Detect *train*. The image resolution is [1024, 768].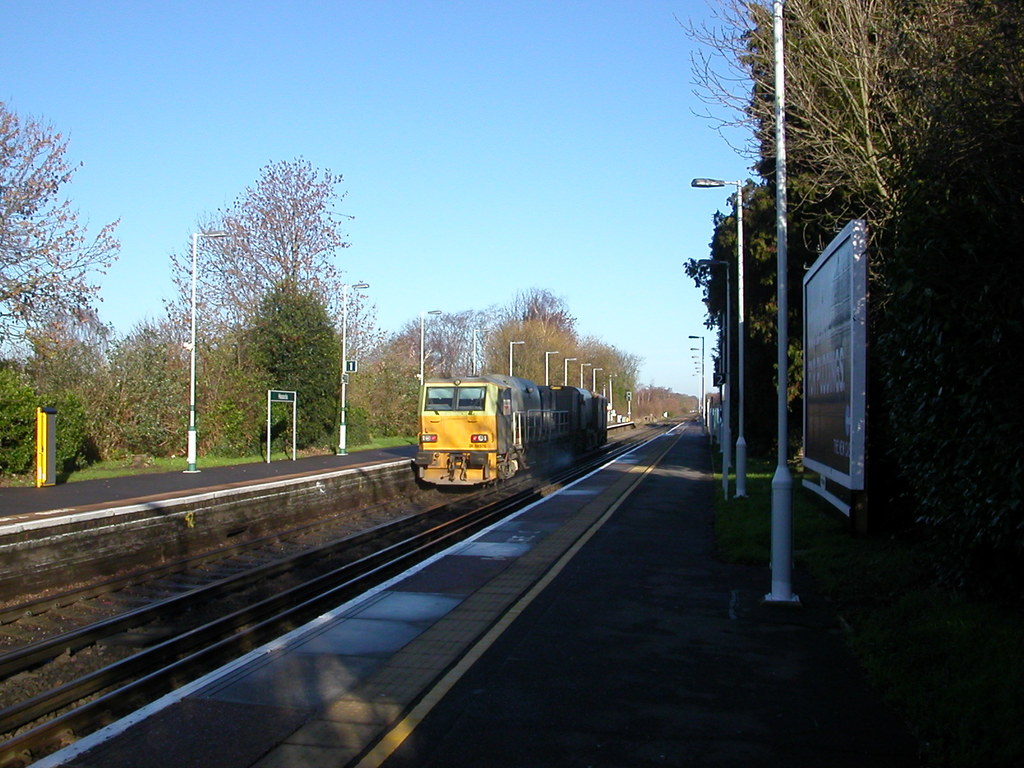
x1=413, y1=378, x2=609, y2=490.
